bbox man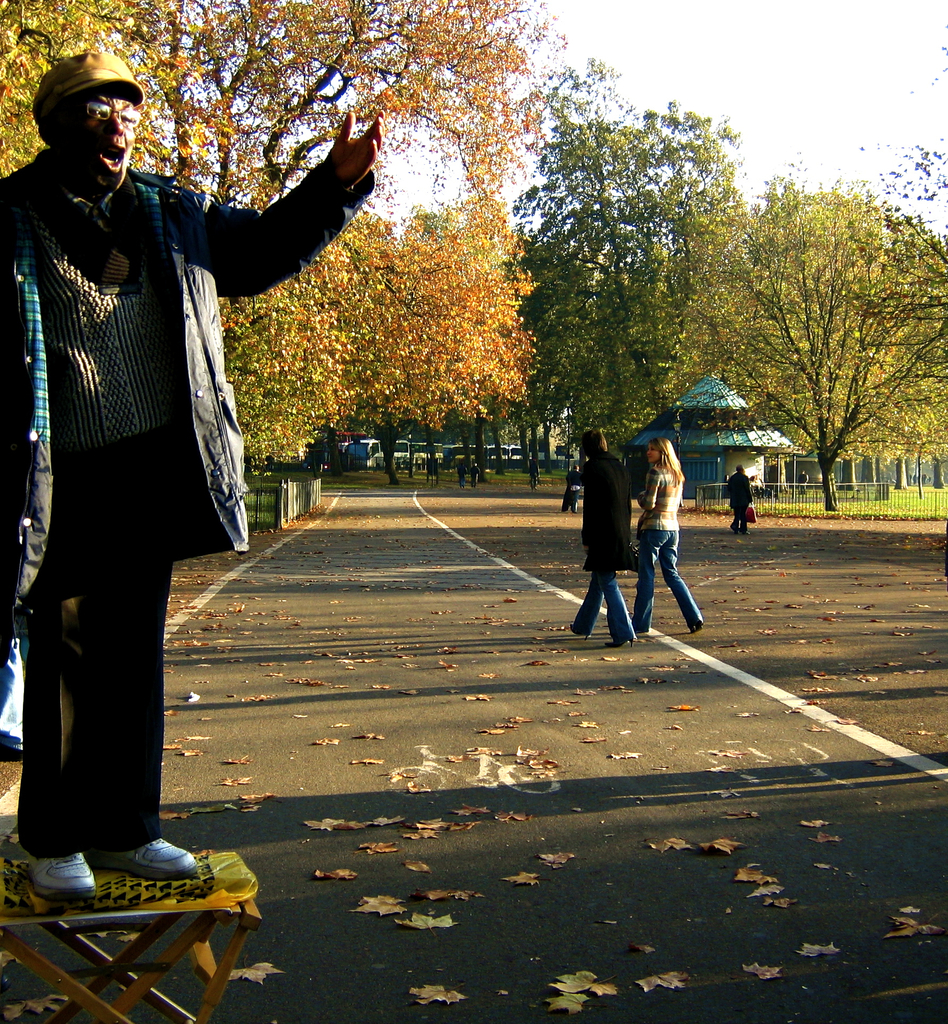
bbox=(3, 68, 294, 893)
